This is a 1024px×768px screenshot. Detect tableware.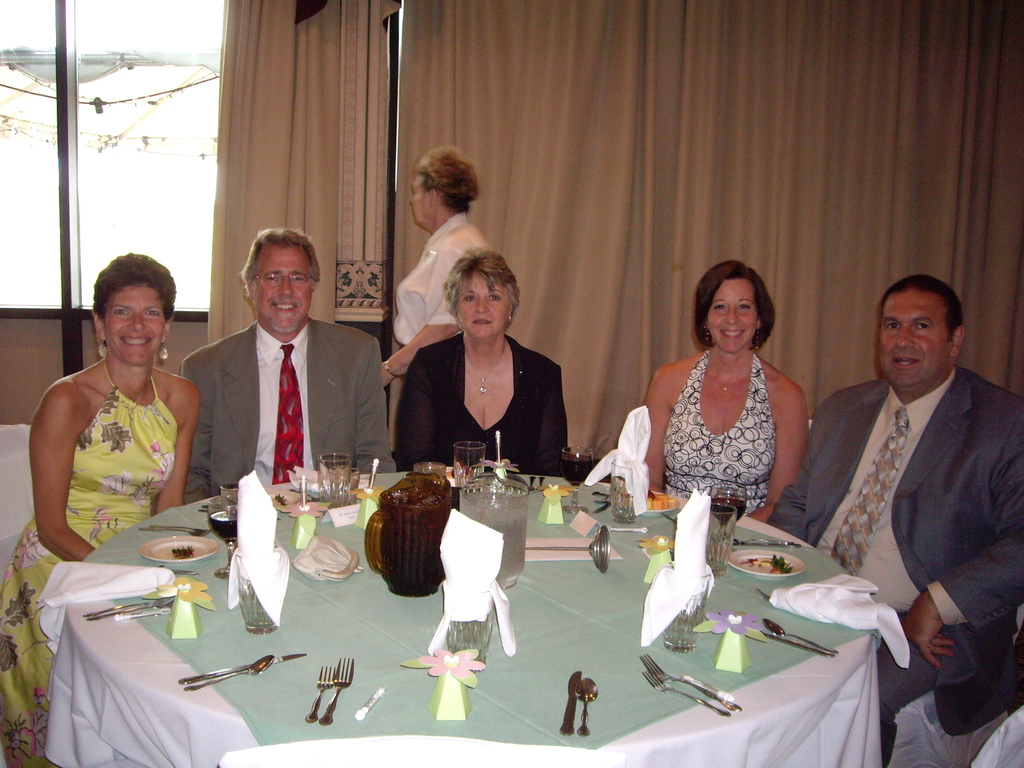
rect(360, 458, 384, 495).
